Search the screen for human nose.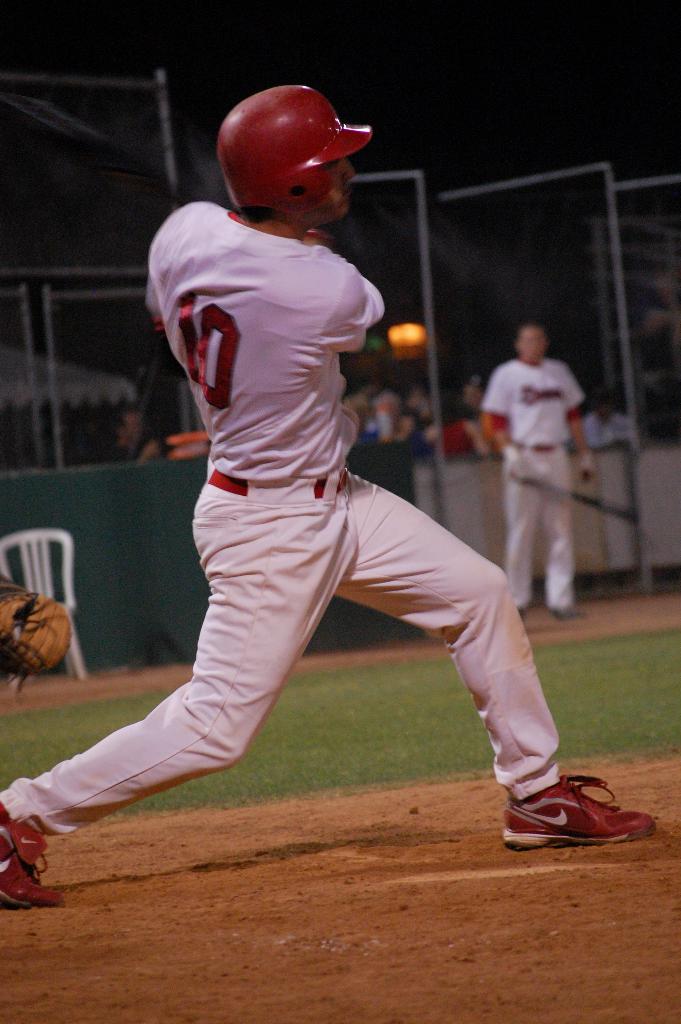
Found at 341/163/357/184.
